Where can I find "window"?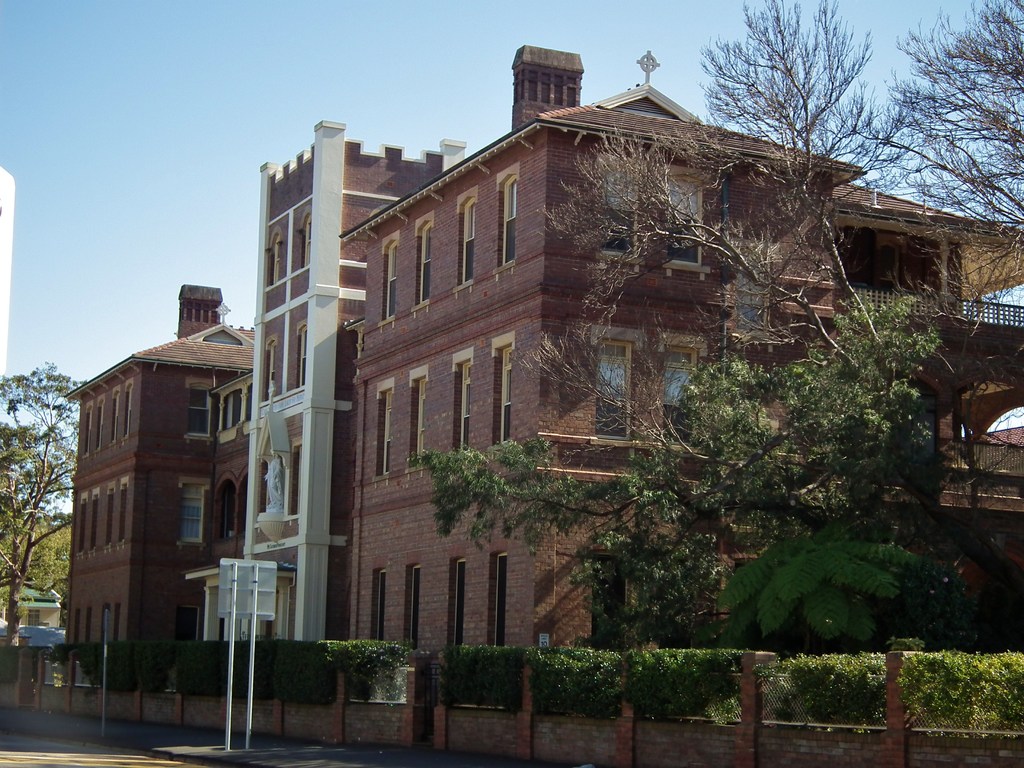
You can find it at (x1=598, y1=156, x2=644, y2=278).
